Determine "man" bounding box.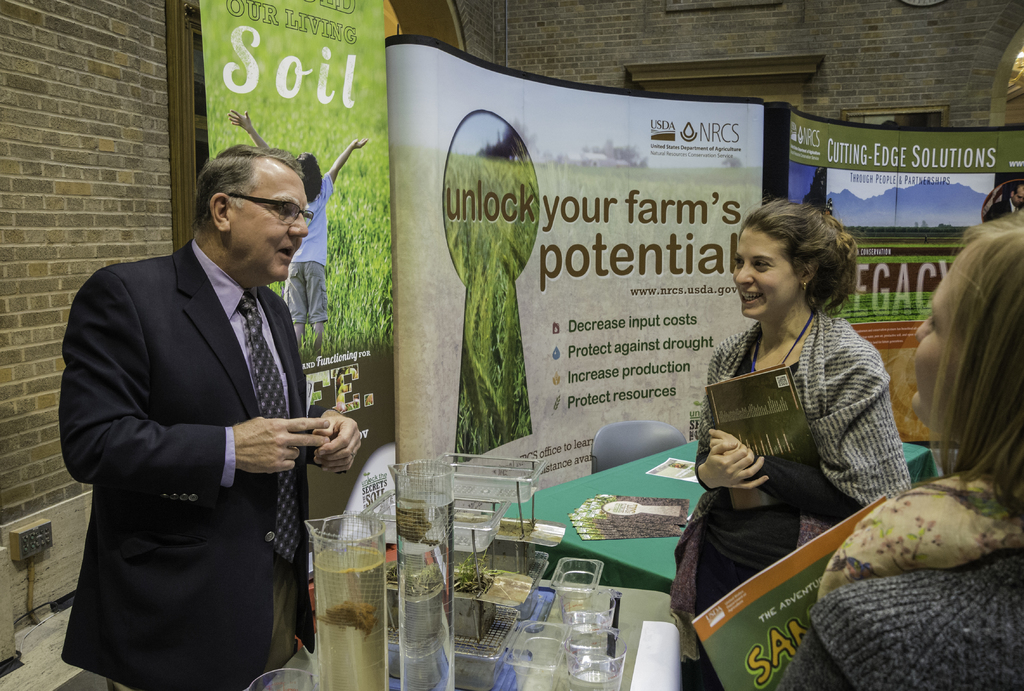
Determined: x1=986 y1=184 x2=1023 y2=220.
